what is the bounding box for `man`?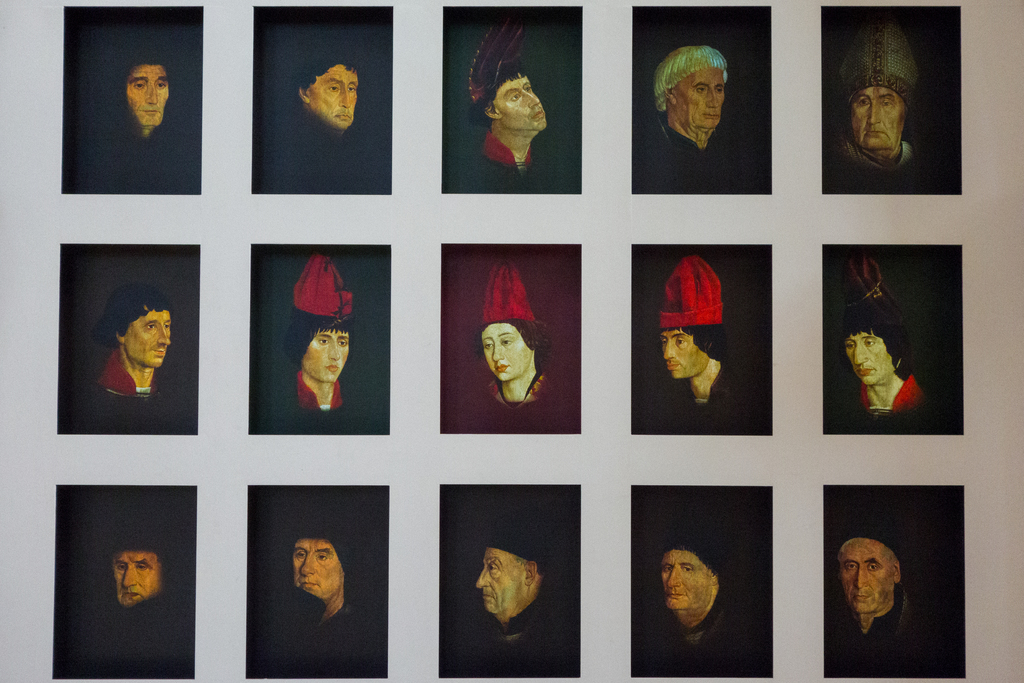
(67,33,182,186).
